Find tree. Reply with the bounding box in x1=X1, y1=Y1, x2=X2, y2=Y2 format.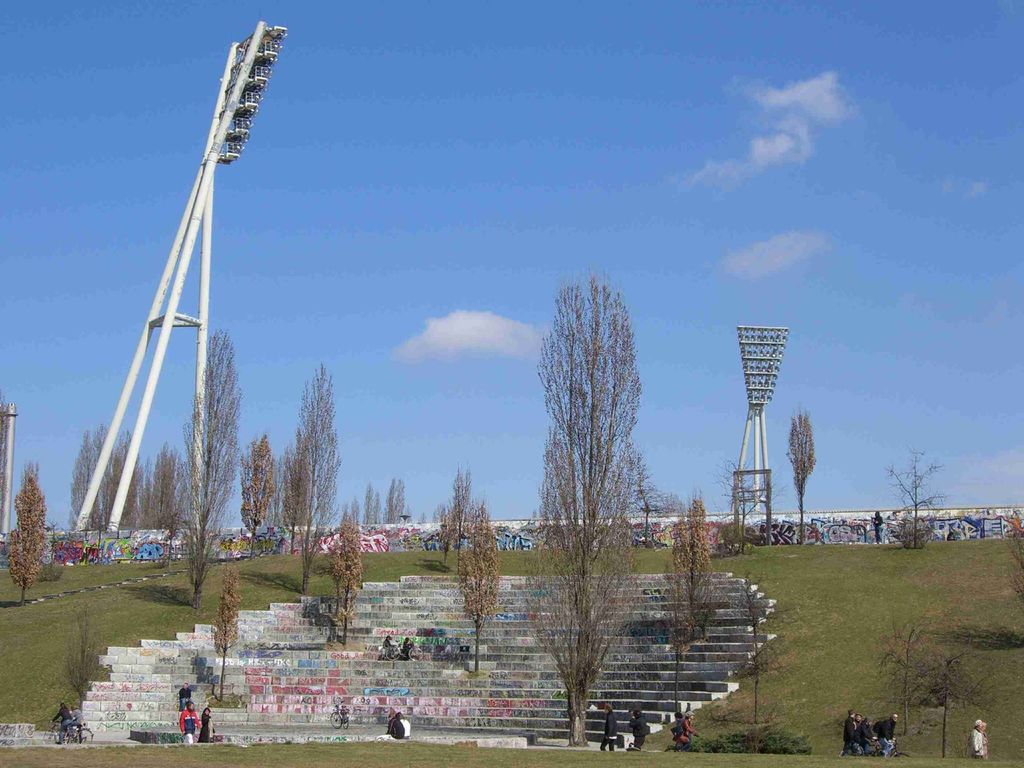
x1=455, y1=511, x2=499, y2=679.
